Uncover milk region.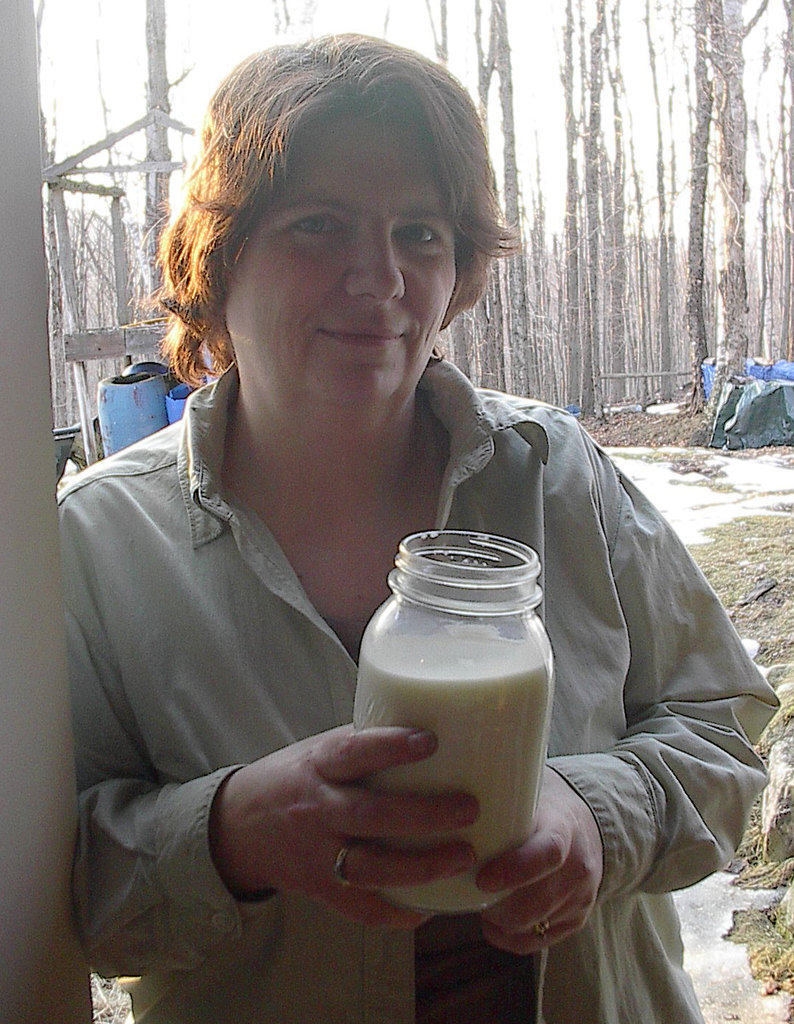
Uncovered: (x1=356, y1=631, x2=553, y2=915).
